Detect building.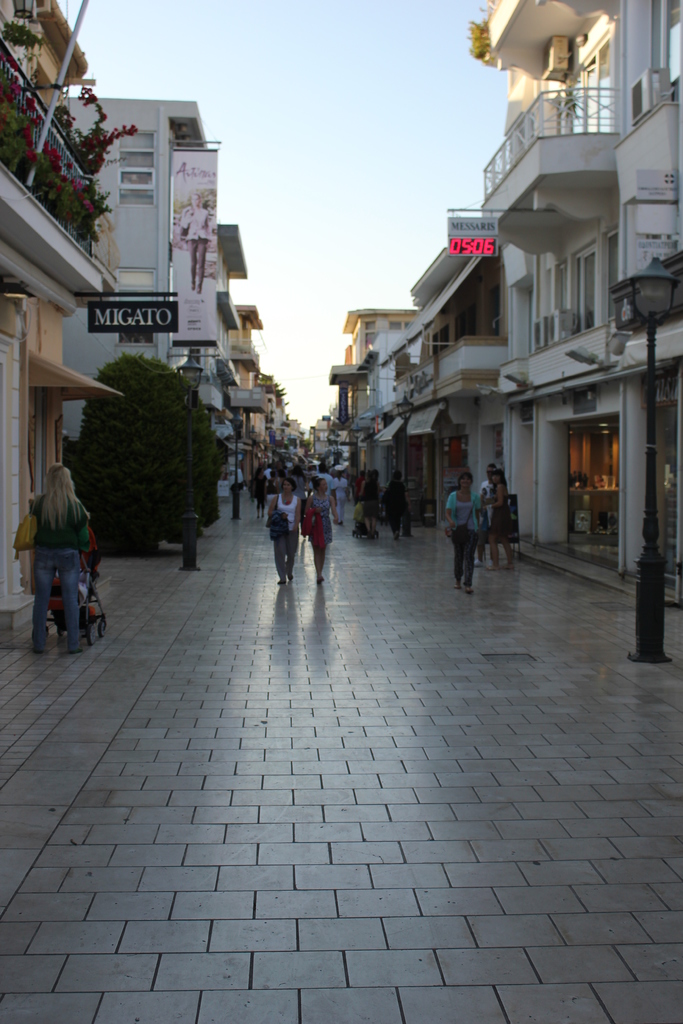
Detected at box=[0, 0, 126, 633].
